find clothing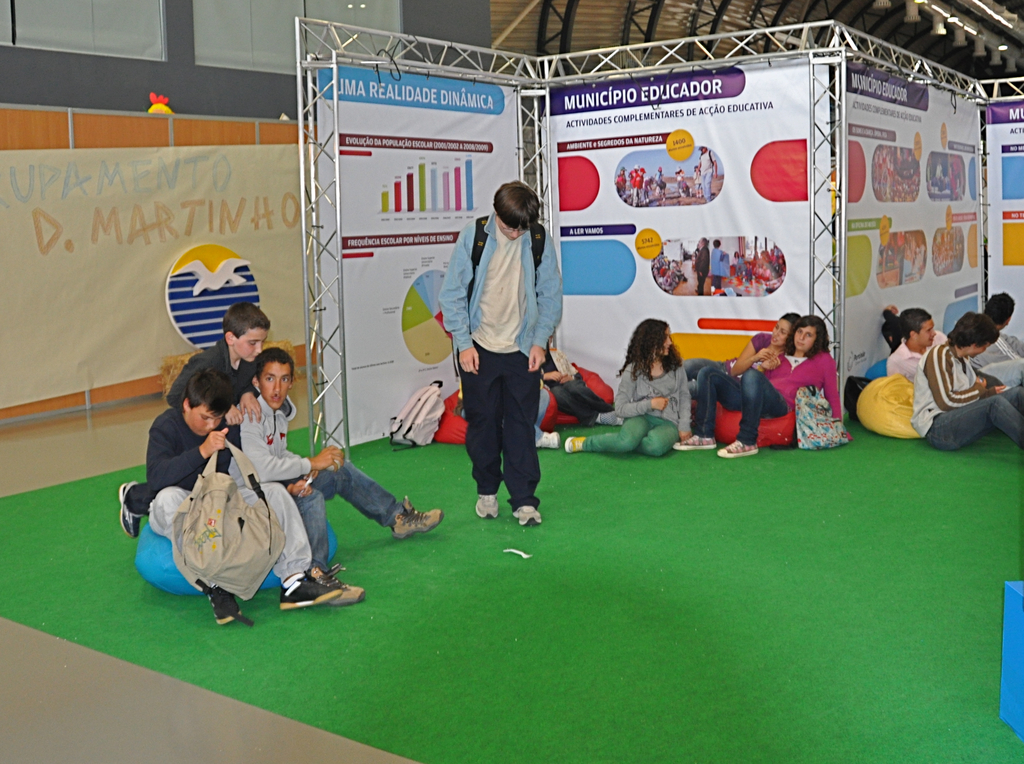
888/330/950/380
